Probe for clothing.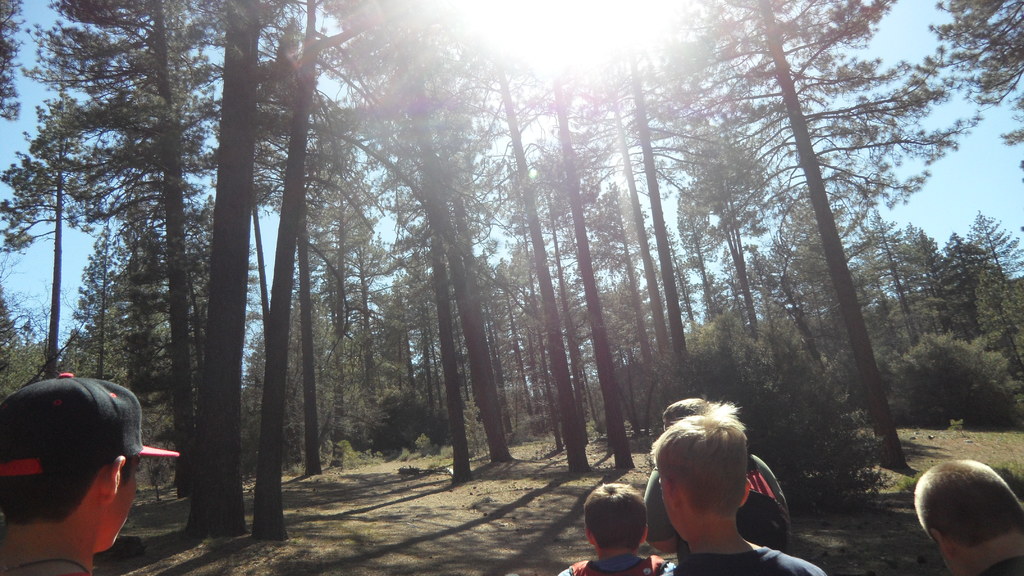
Probe result: locate(662, 544, 828, 575).
